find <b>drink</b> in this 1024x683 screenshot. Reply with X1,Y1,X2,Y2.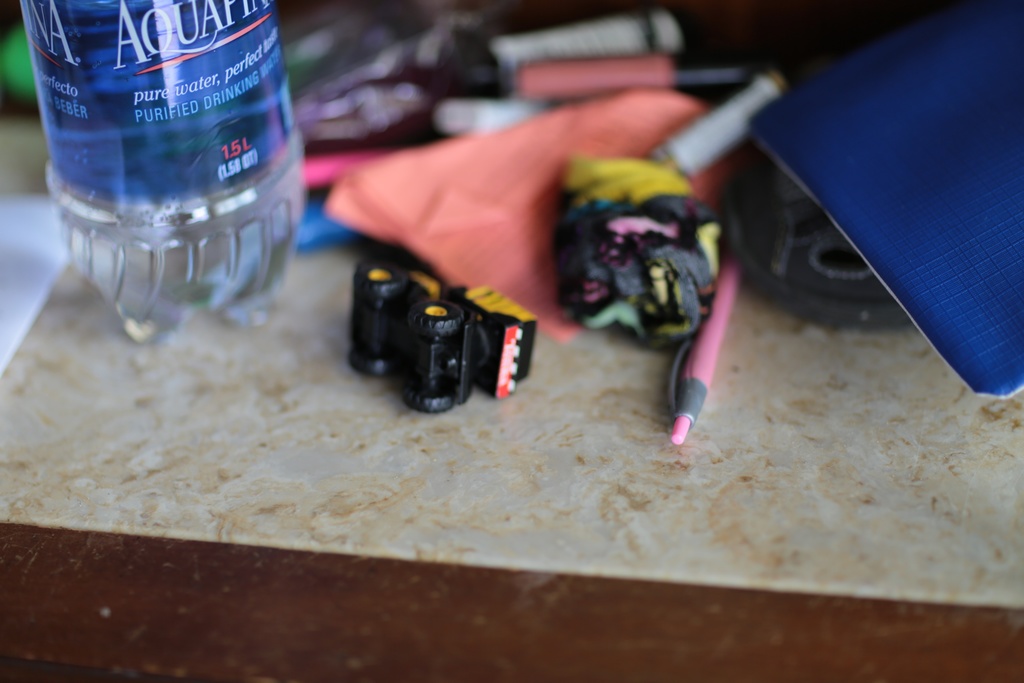
17,0,300,345.
